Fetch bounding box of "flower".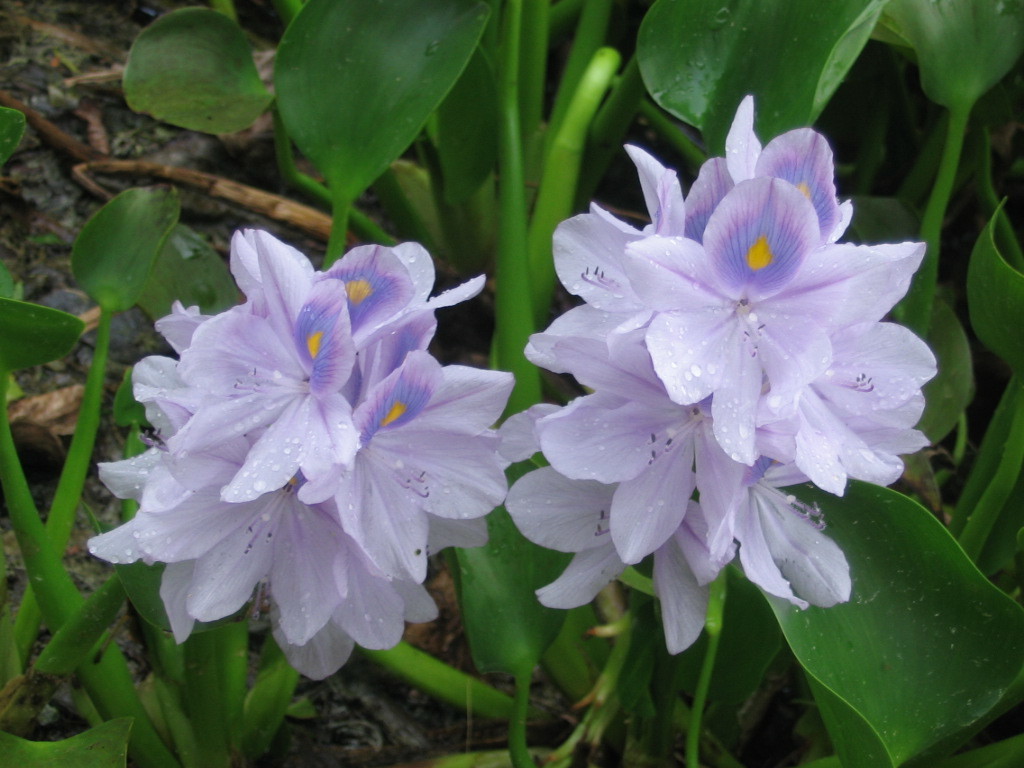
Bbox: [107, 230, 518, 679].
